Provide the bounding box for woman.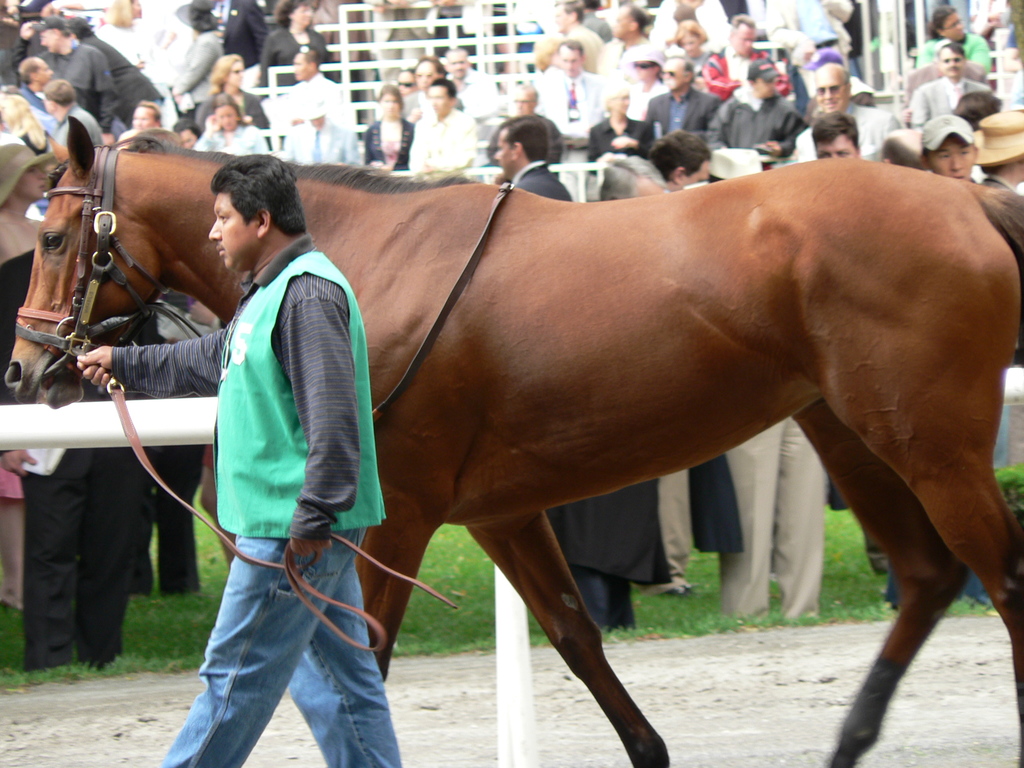
crop(261, 1, 338, 94).
